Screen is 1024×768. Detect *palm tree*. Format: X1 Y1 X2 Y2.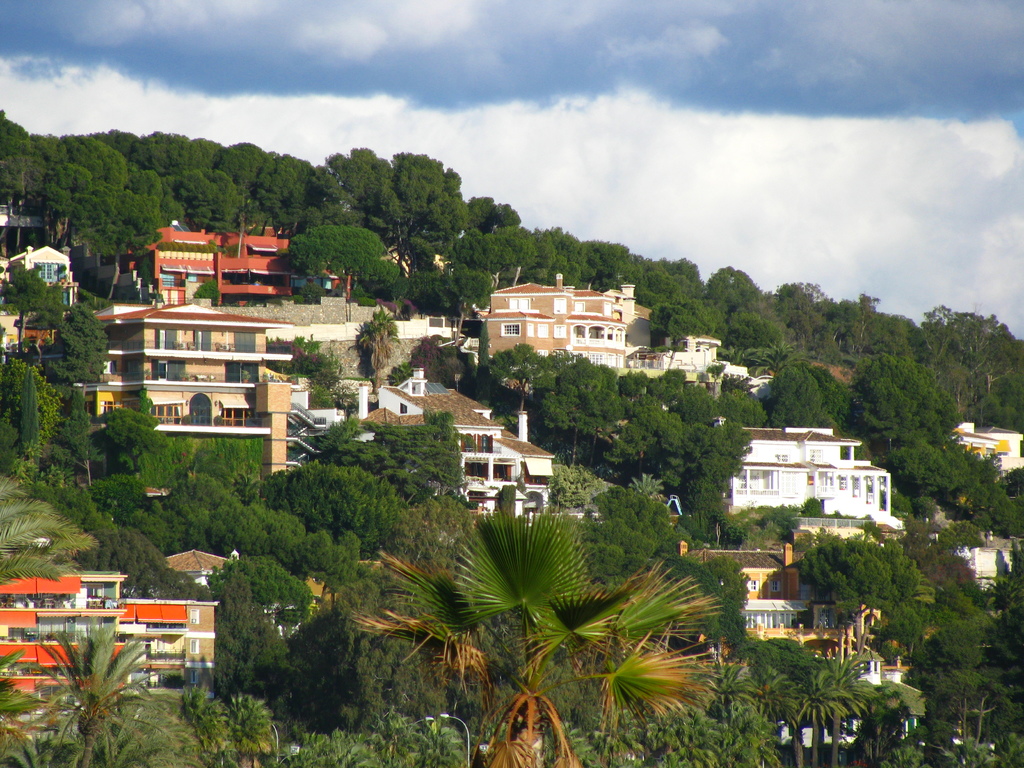
775 348 817 428.
